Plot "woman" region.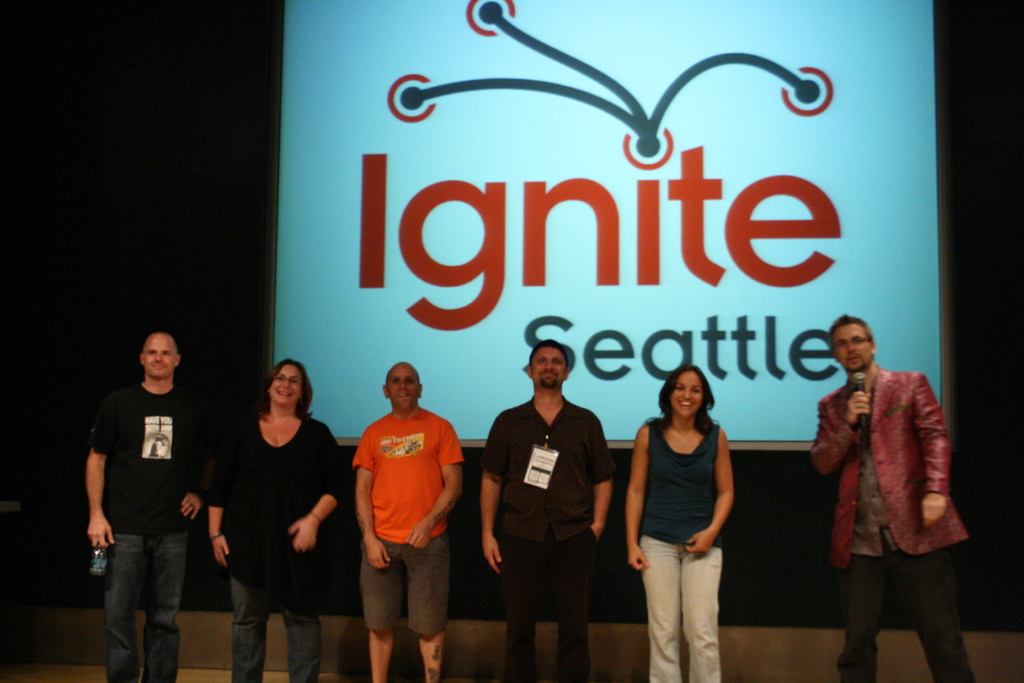
Plotted at (627,339,750,679).
